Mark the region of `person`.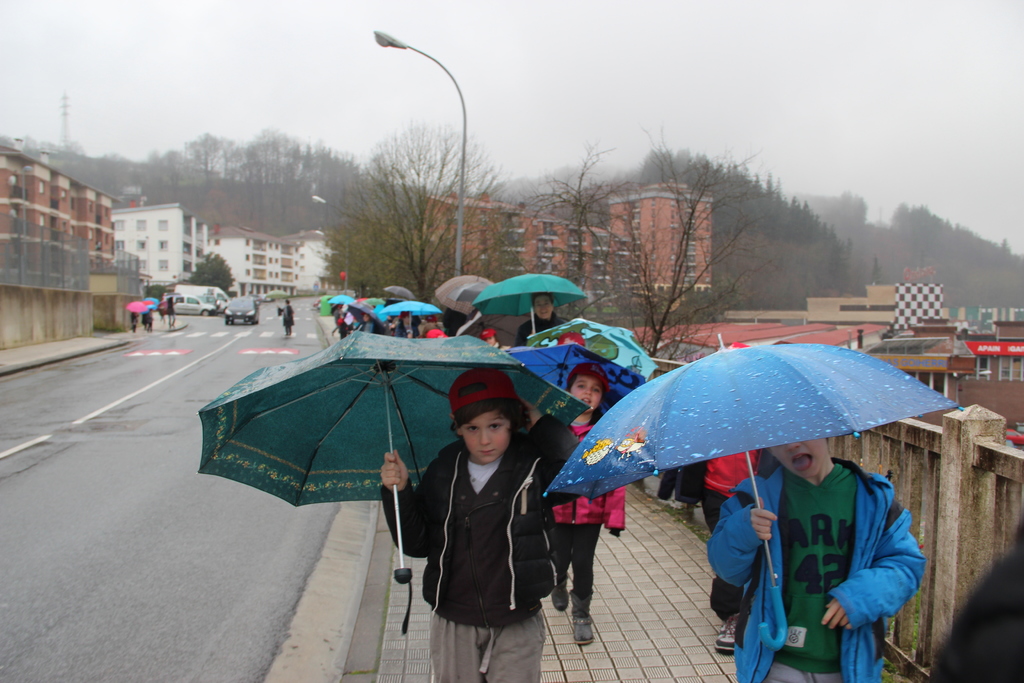
Region: l=127, t=309, r=141, b=336.
